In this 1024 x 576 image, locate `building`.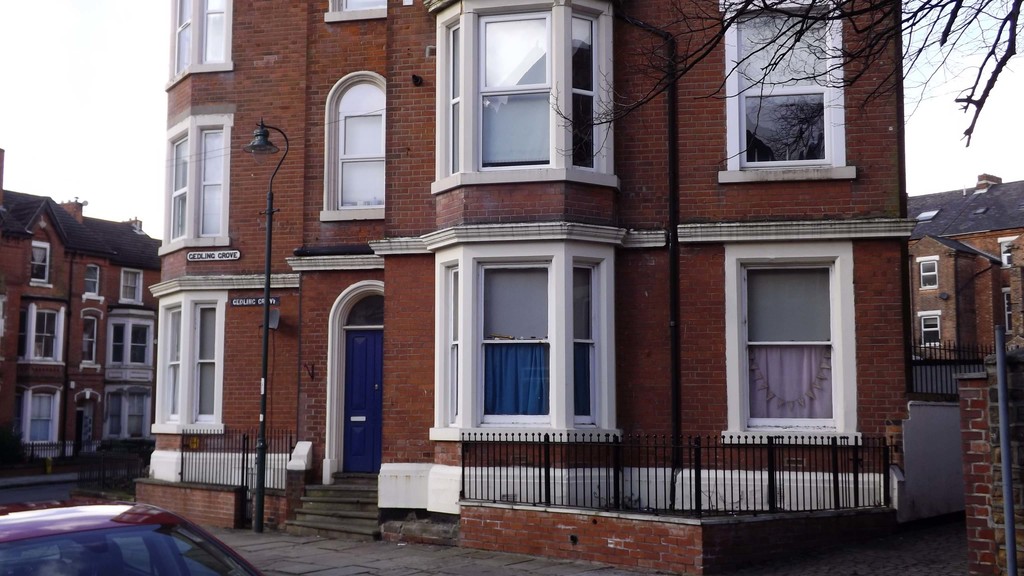
Bounding box: 0:147:164:478.
